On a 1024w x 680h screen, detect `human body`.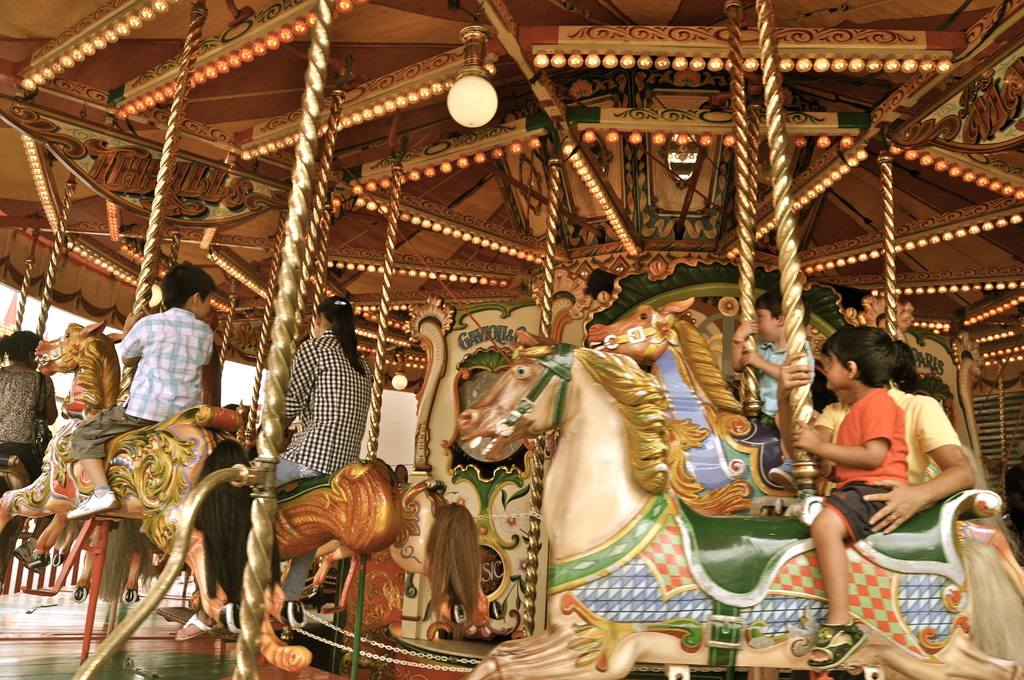
(left=176, top=336, right=374, bottom=642).
